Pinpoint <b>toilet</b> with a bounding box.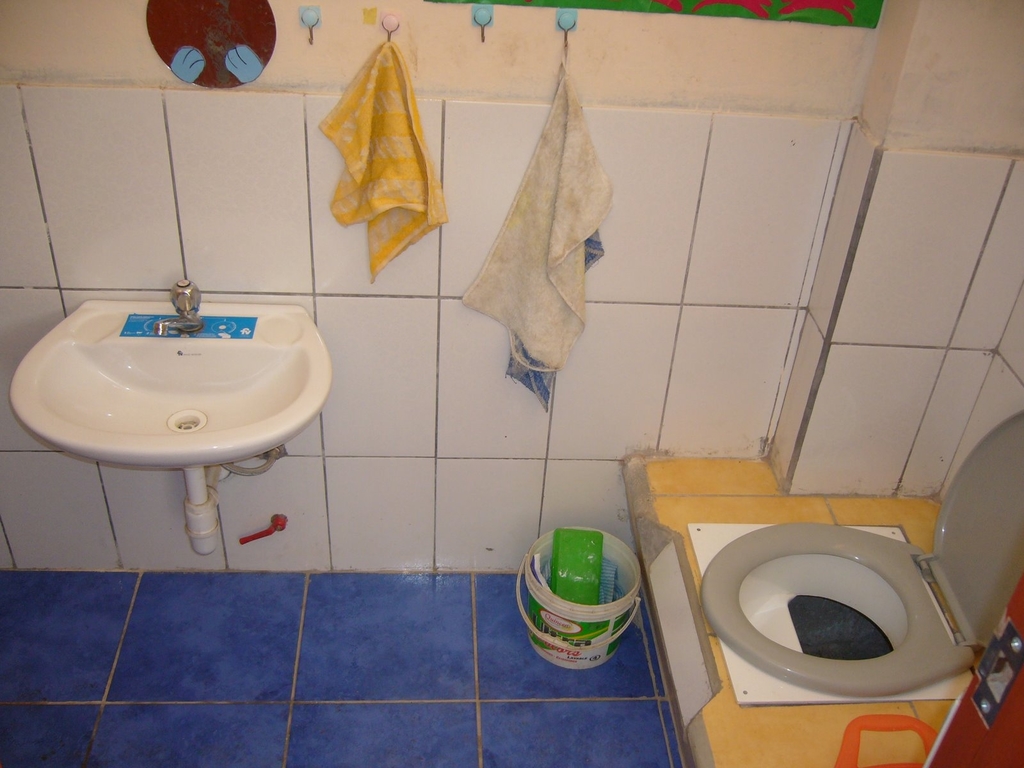
{"x1": 632, "y1": 446, "x2": 1023, "y2": 749}.
